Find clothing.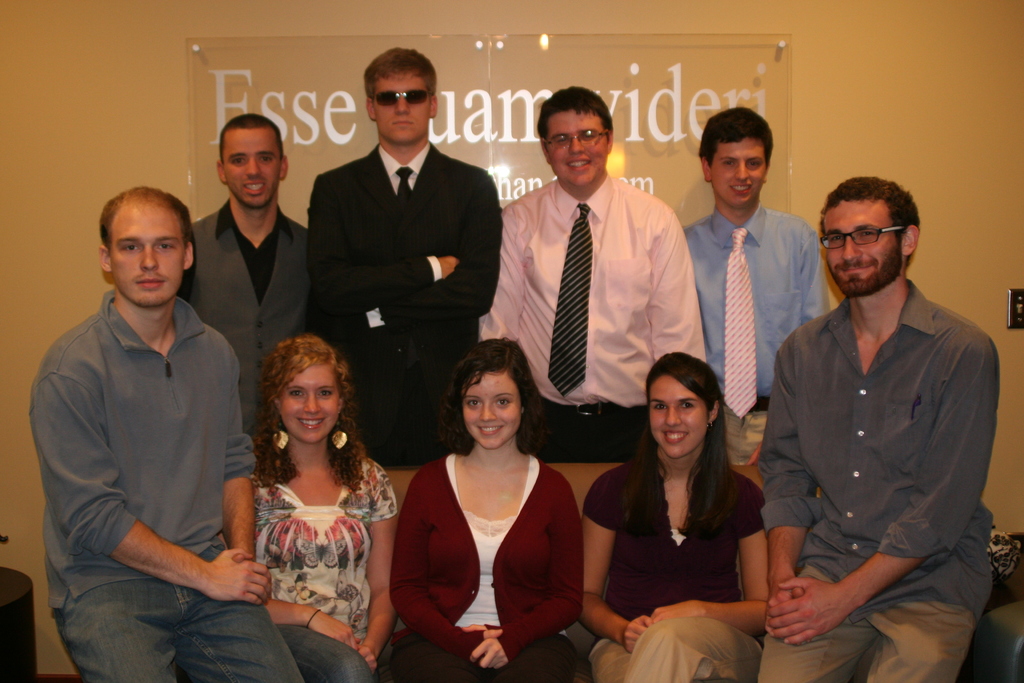
box=[228, 438, 404, 682].
